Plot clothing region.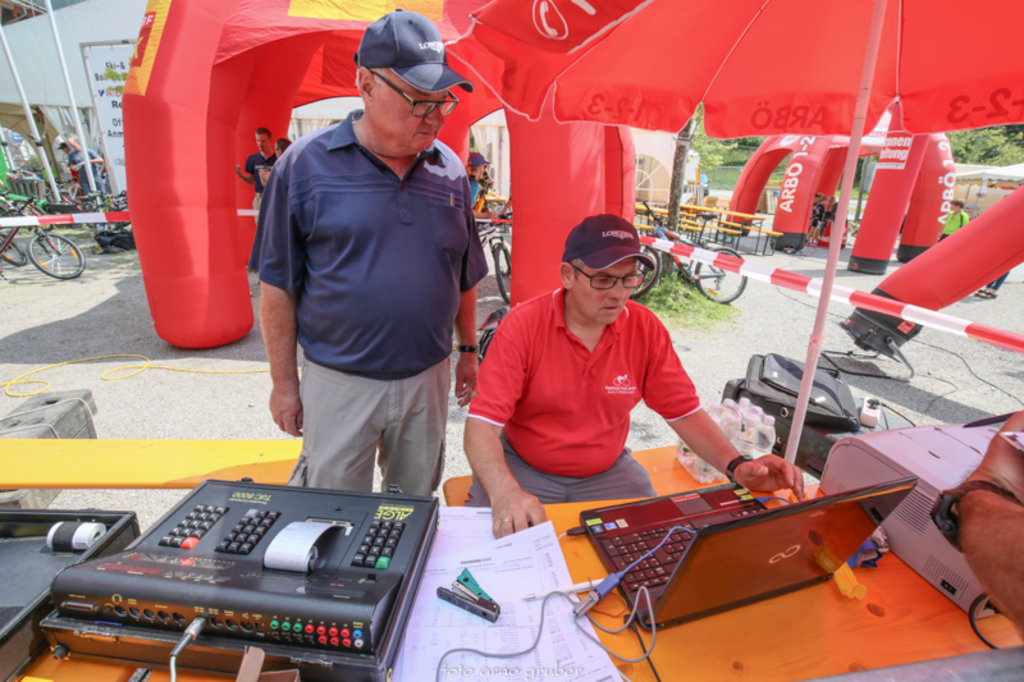
Plotted at pyautogui.locateOnScreen(462, 292, 694, 509).
